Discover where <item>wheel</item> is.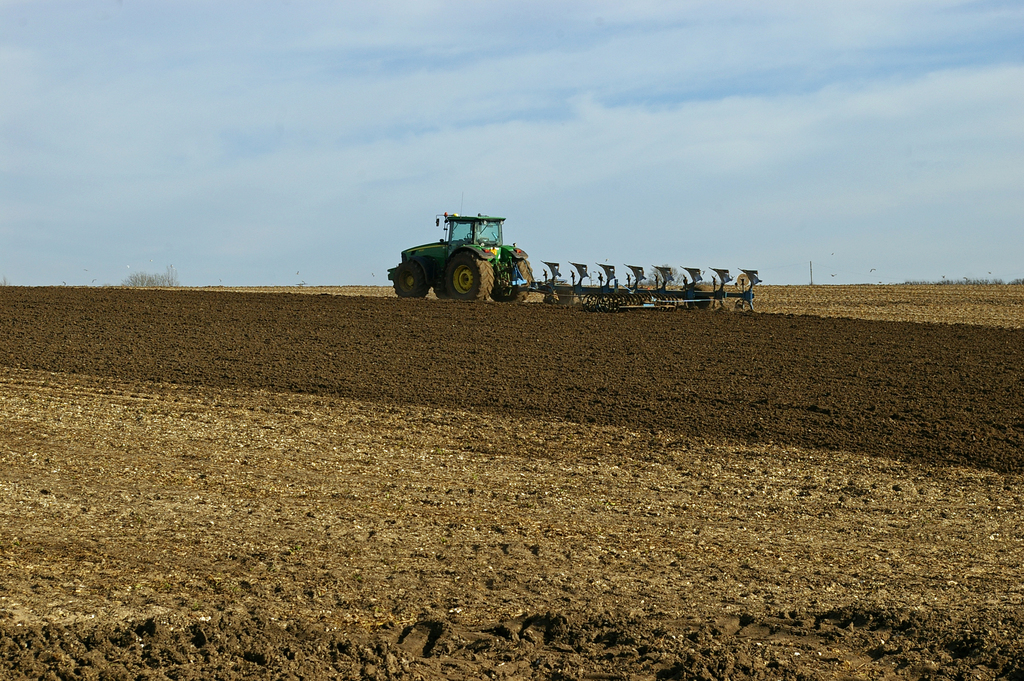
Discovered at pyautogui.locateOnScreen(395, 269, 426, 295).
